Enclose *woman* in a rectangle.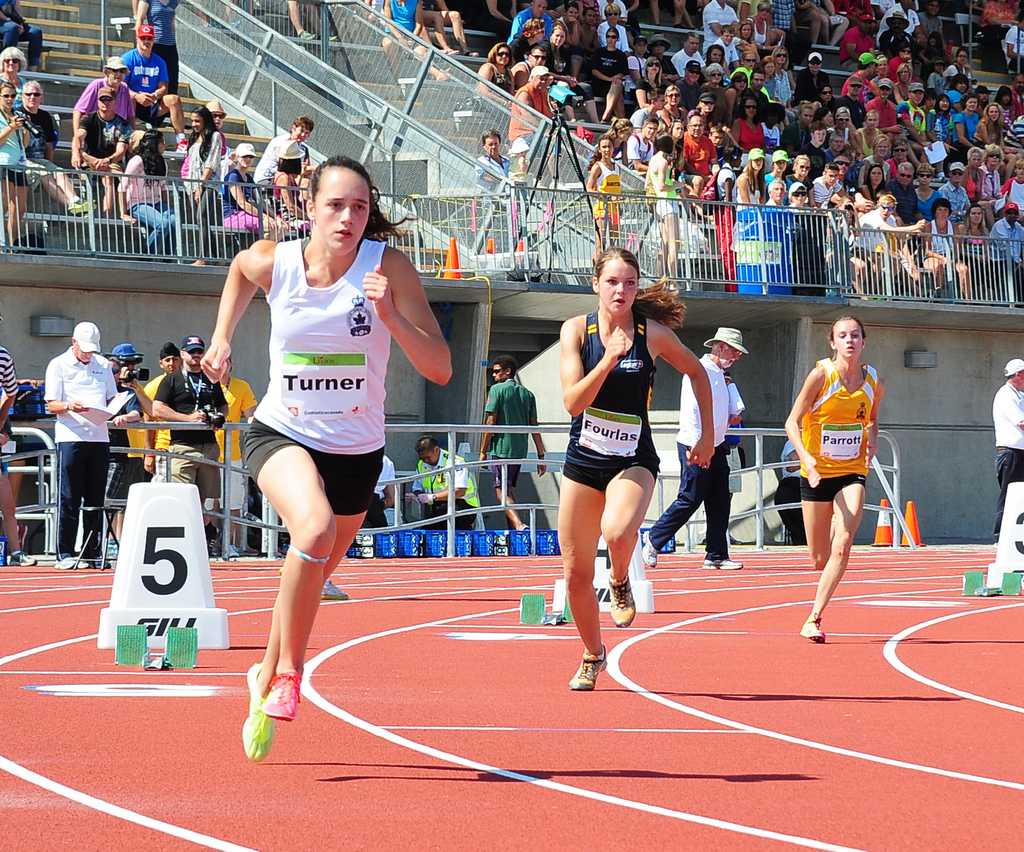
x1=0, y1=44, x2=28, y2=116.
